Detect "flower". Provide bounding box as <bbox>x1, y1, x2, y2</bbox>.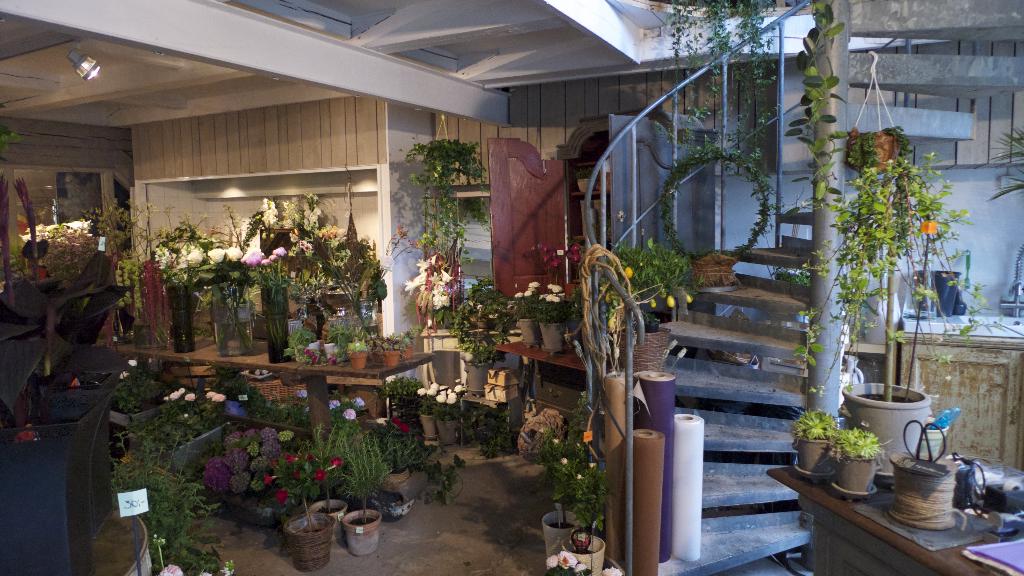
<bbox>286, 453, 298, 464</bbox>.
